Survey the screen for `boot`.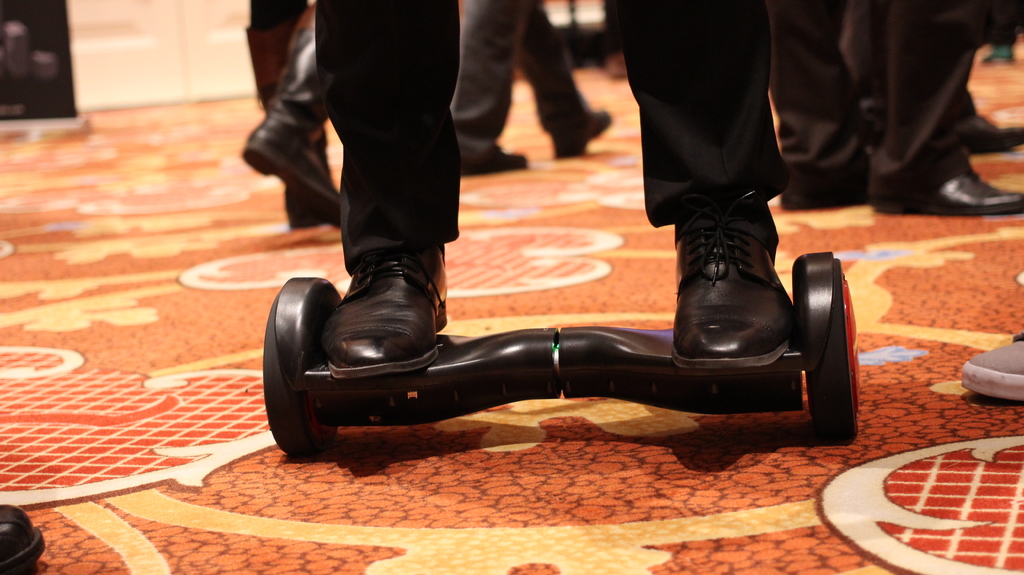
Survey found: <region>457, 149, 533, 176</region>.
